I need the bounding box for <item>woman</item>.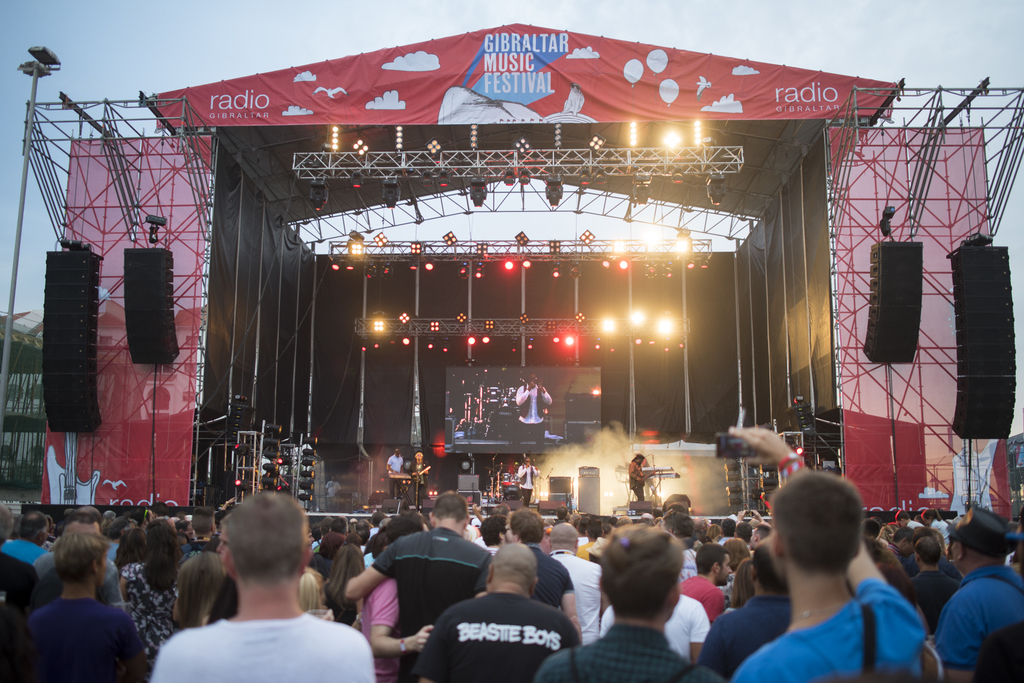
Here it is: [122, 520, 196, 673].
